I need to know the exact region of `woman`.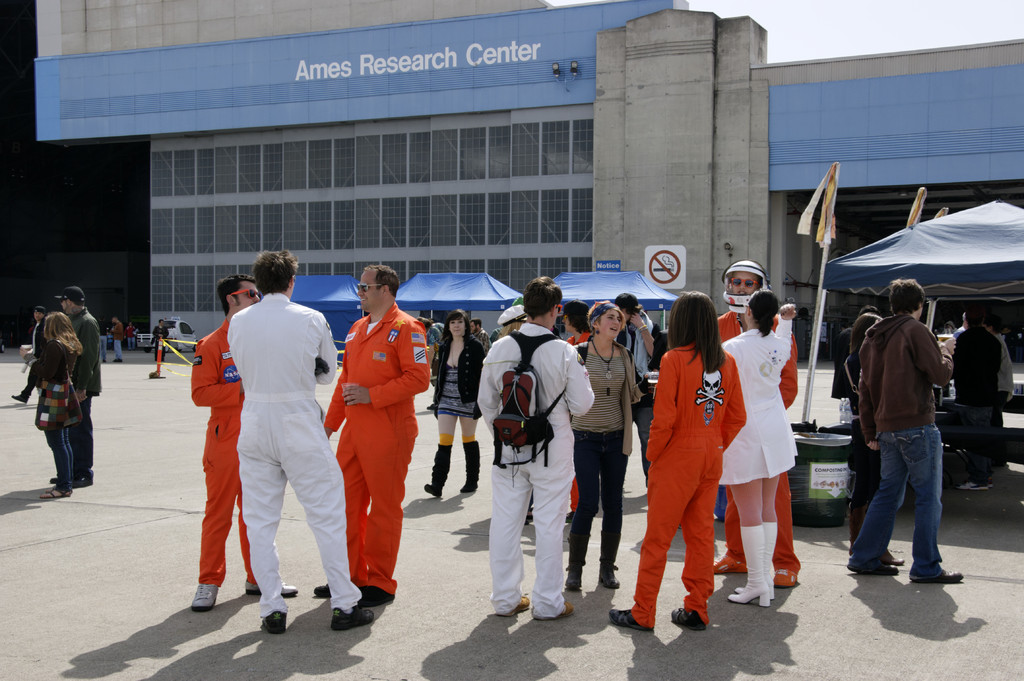
Region: select_region(14, 305, 83, 499).
